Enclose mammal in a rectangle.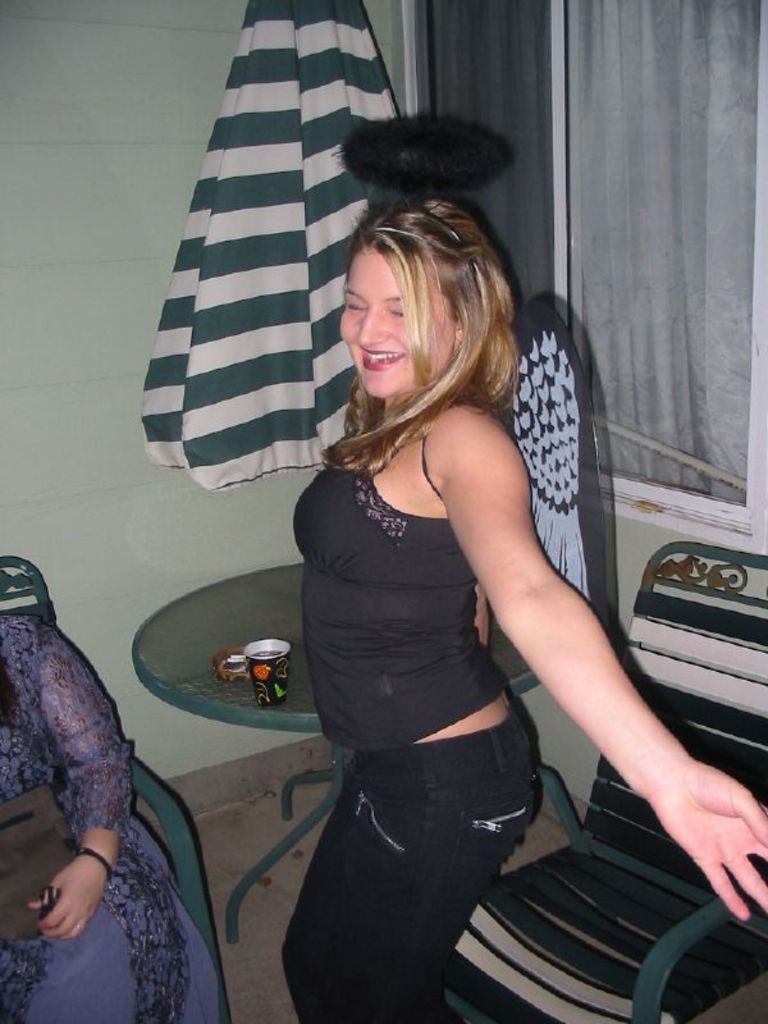
<box>5,535,223,997</box>.
